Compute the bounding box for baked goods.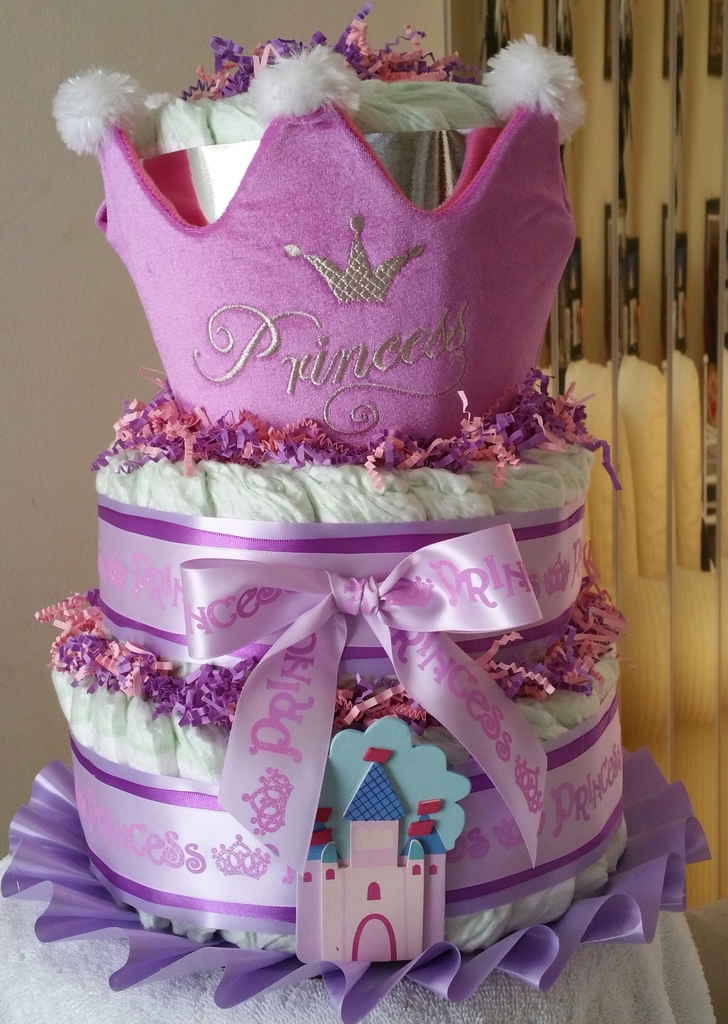
l=29, t=195, r=683, b=1021.
